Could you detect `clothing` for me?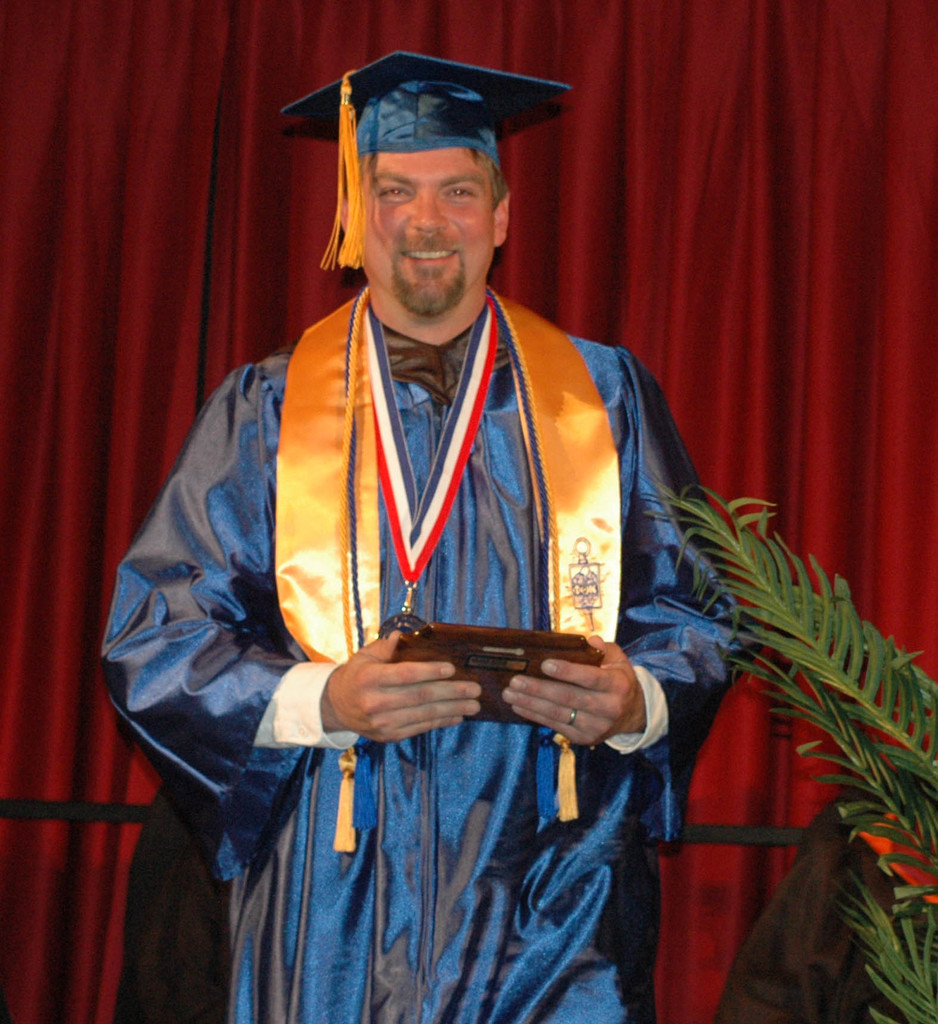
Detection result: box=[111, 252, 763, 976].
